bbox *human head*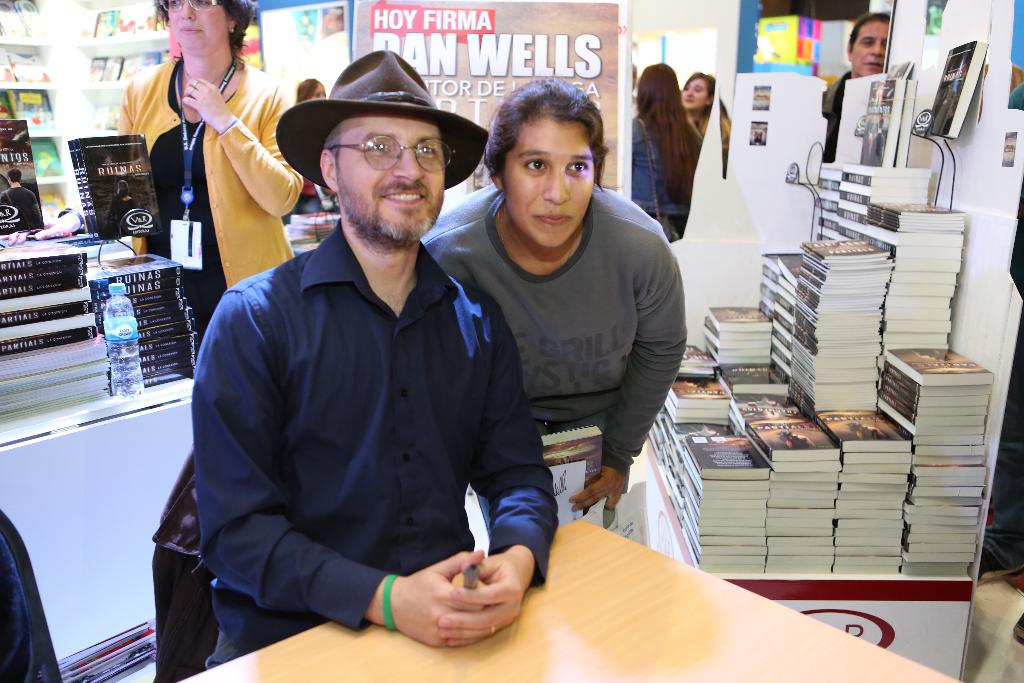
bbox(848, 12, 888, 78)
